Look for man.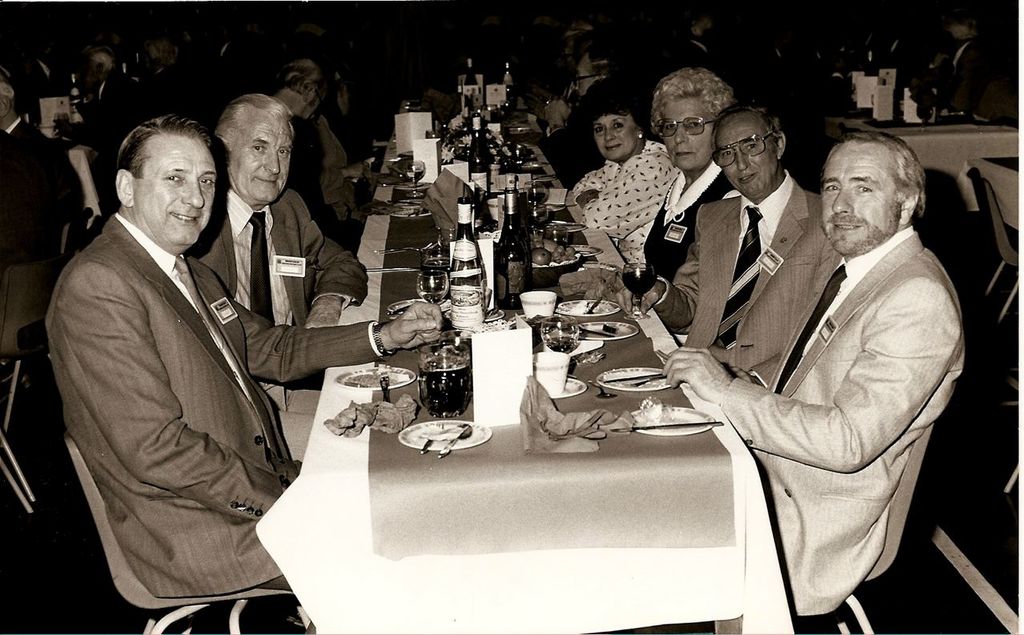
Found: {"left": 192, "top": 90, "right": 369, "bottom": 427}.
